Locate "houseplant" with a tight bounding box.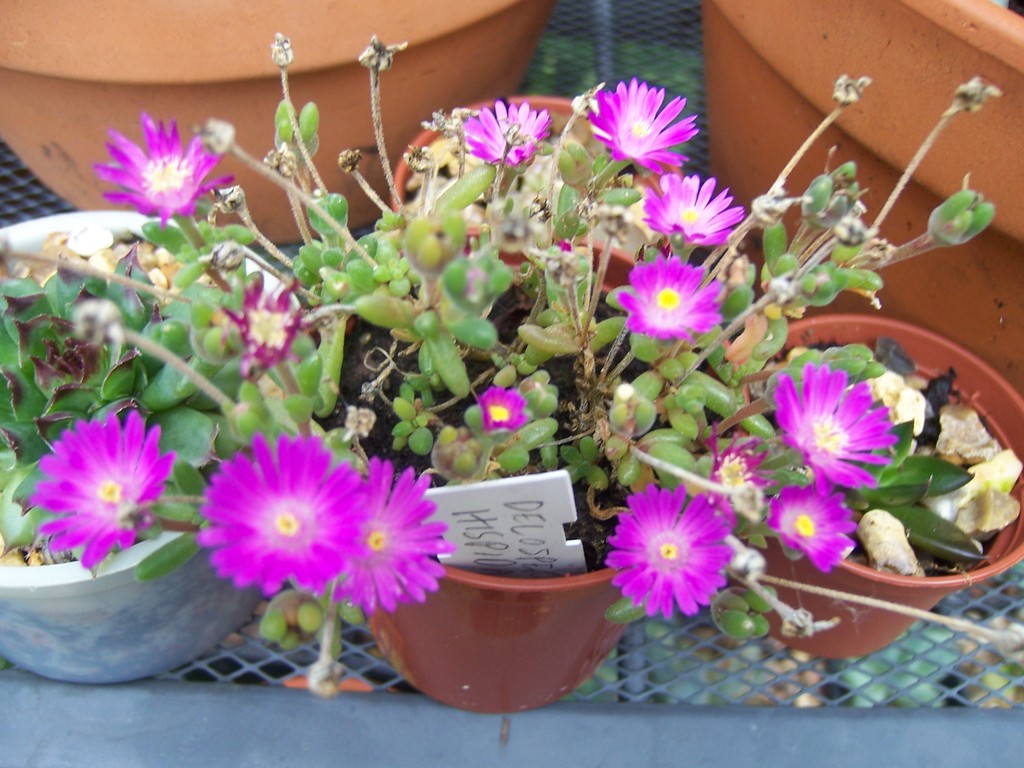
locate(0, 114, 309, 687).
